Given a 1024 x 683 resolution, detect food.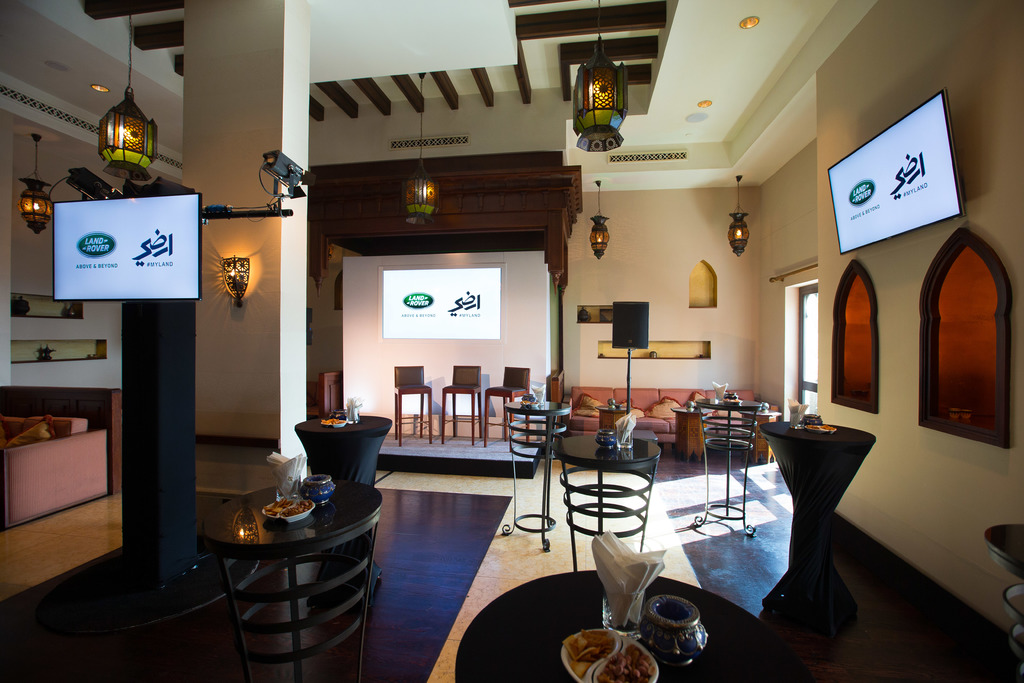
<bbox>807, 422, 836, 430</bbox>.
